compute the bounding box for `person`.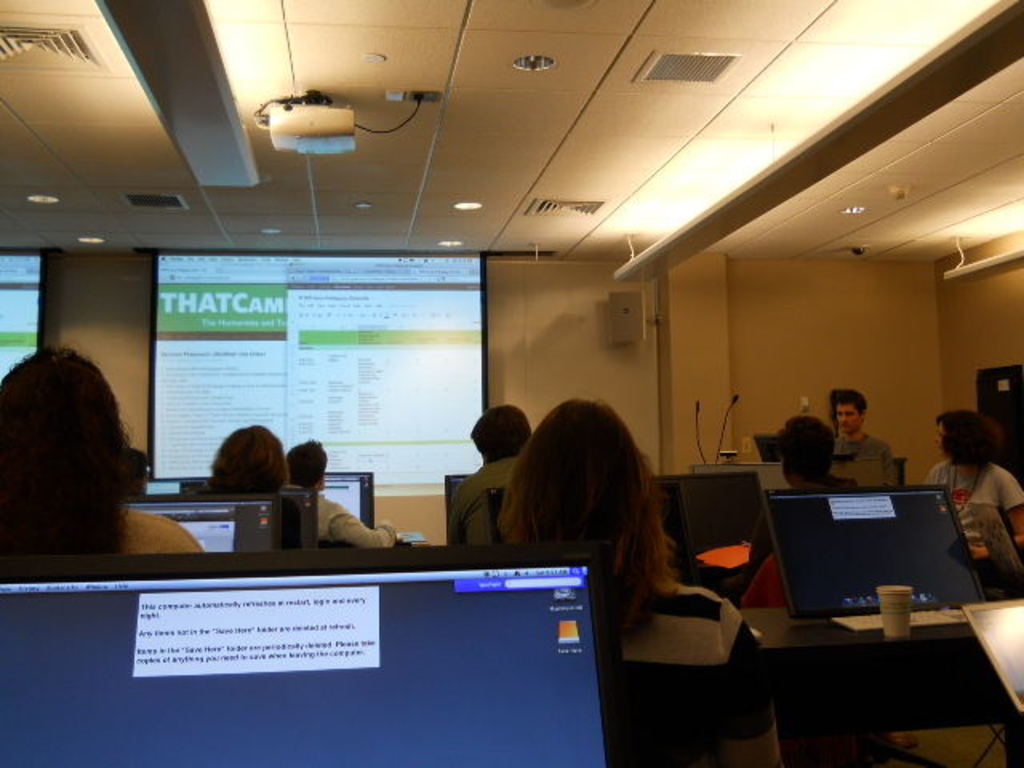
(x1=514, y1=394, x2=781, y2=766).
